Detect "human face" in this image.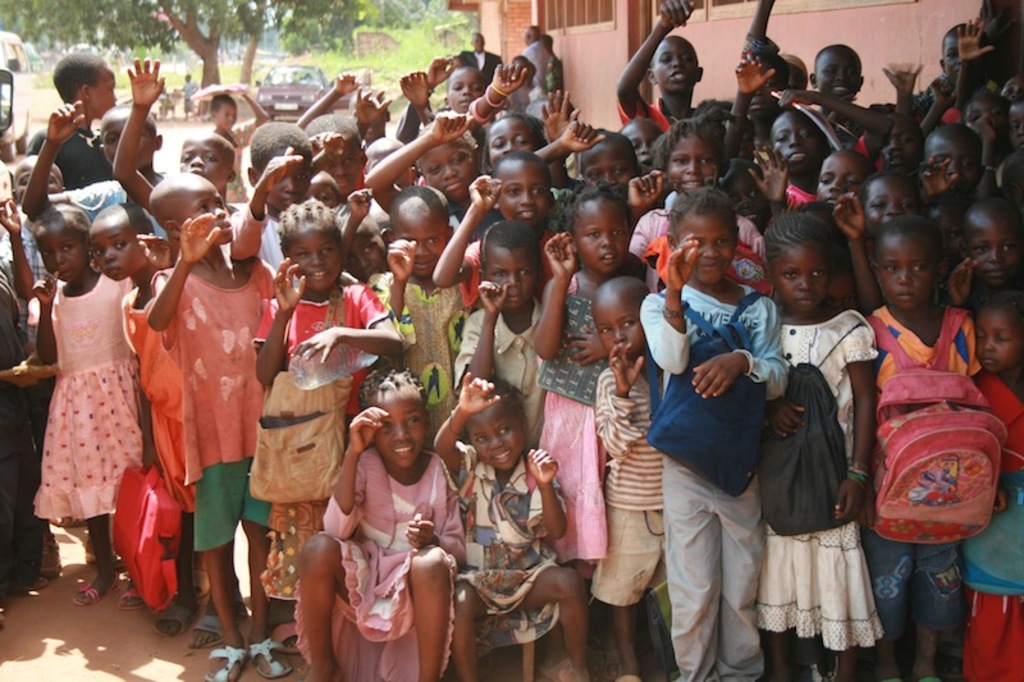
Detection: box=[977, 303, 1016, 367].
